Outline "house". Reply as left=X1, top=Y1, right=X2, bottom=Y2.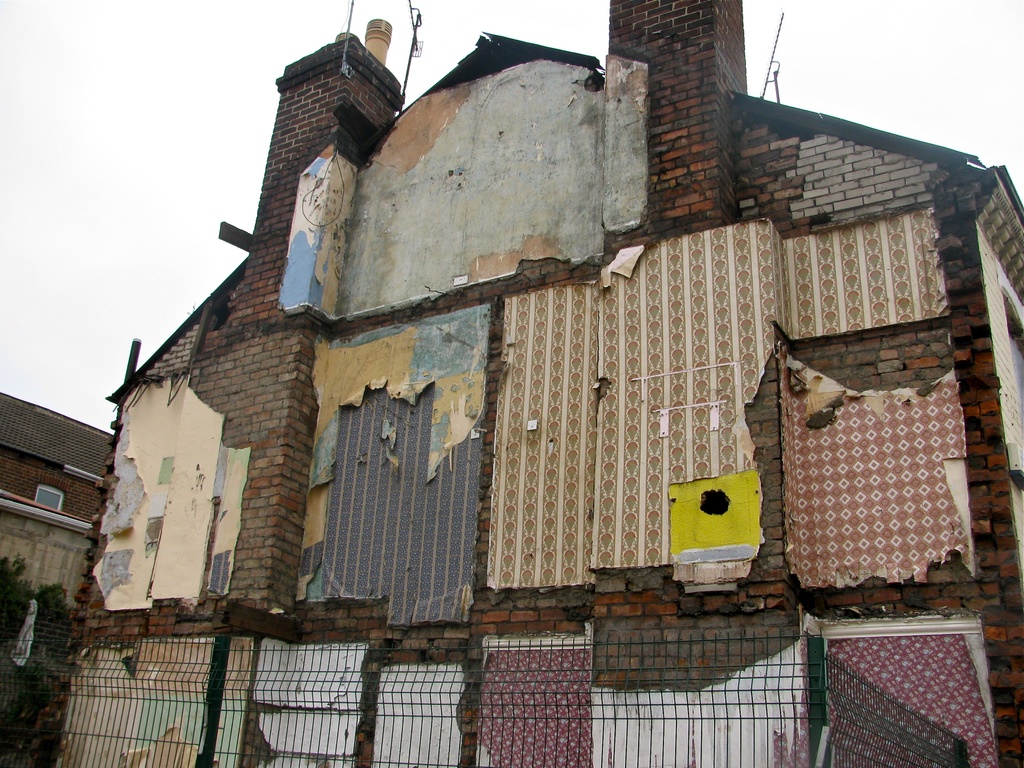
left=90, top=0, right=1000, bottom=702.
